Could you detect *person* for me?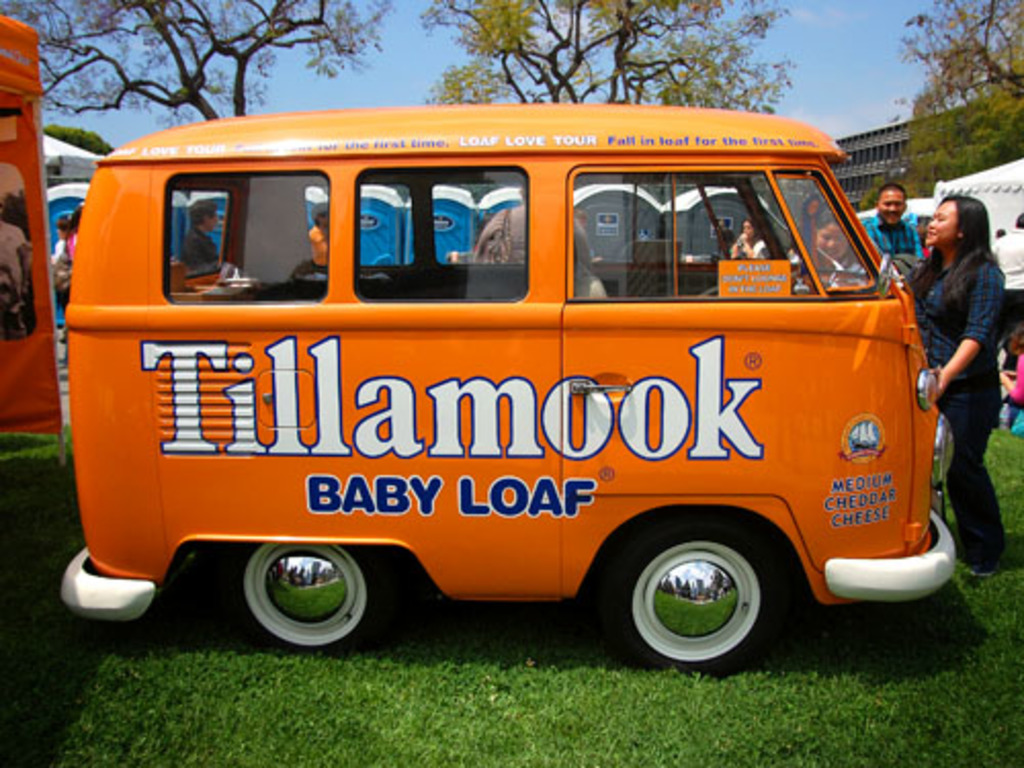
Detection result: (901,190,997,573).
